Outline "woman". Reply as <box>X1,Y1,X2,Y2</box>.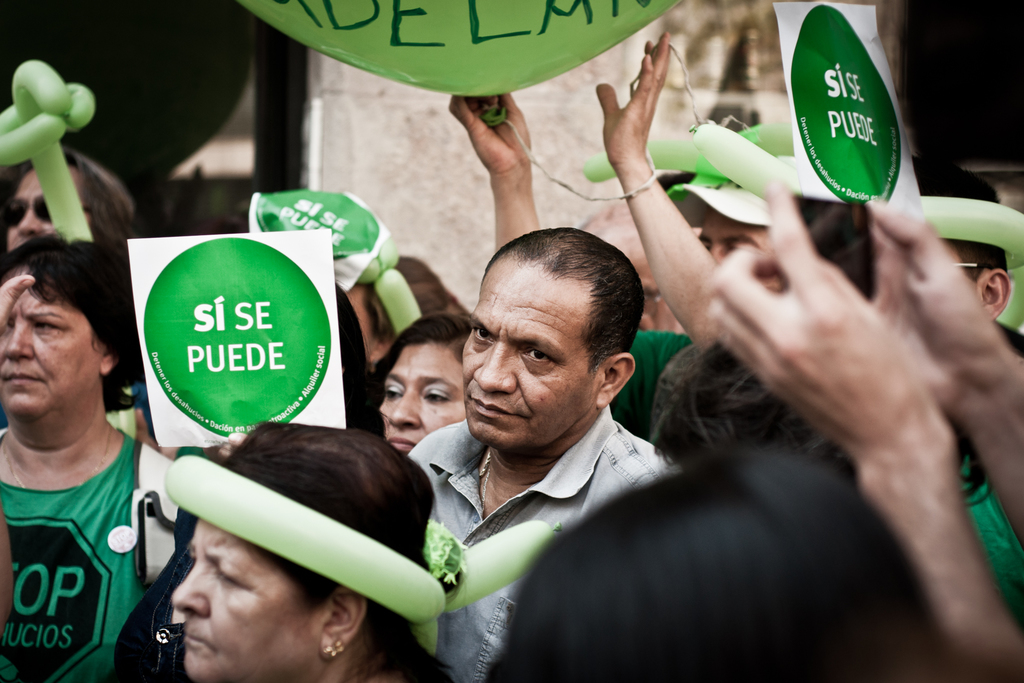
<box>111,419,461,682</box>.
